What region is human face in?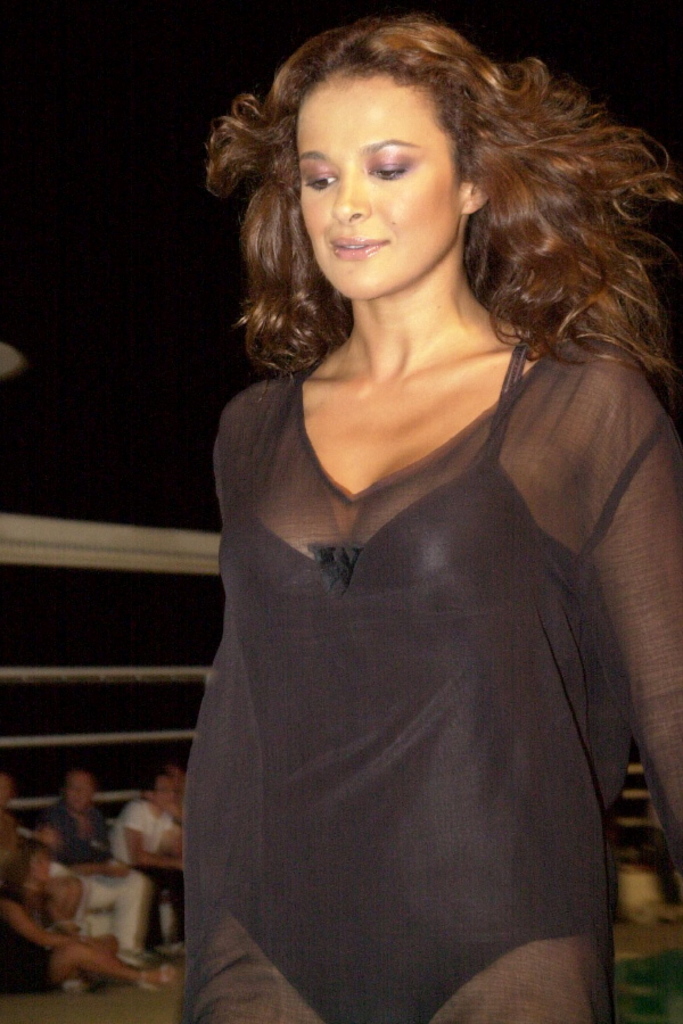
locate(296, 63, 458, 297).
